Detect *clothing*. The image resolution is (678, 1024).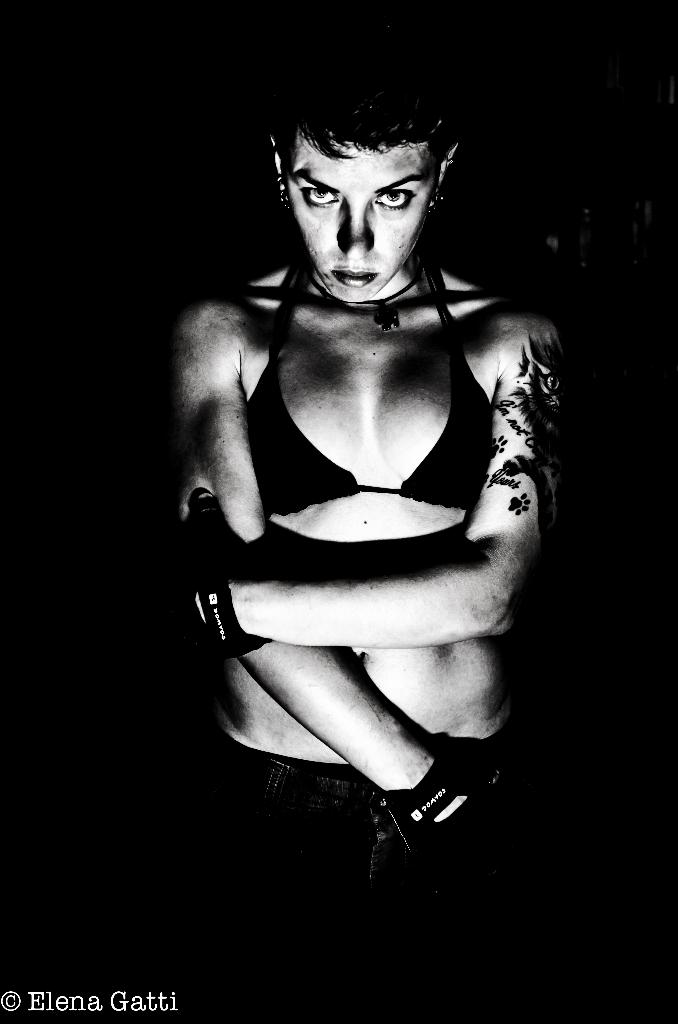
BBox(202, 252, 533, 863).
